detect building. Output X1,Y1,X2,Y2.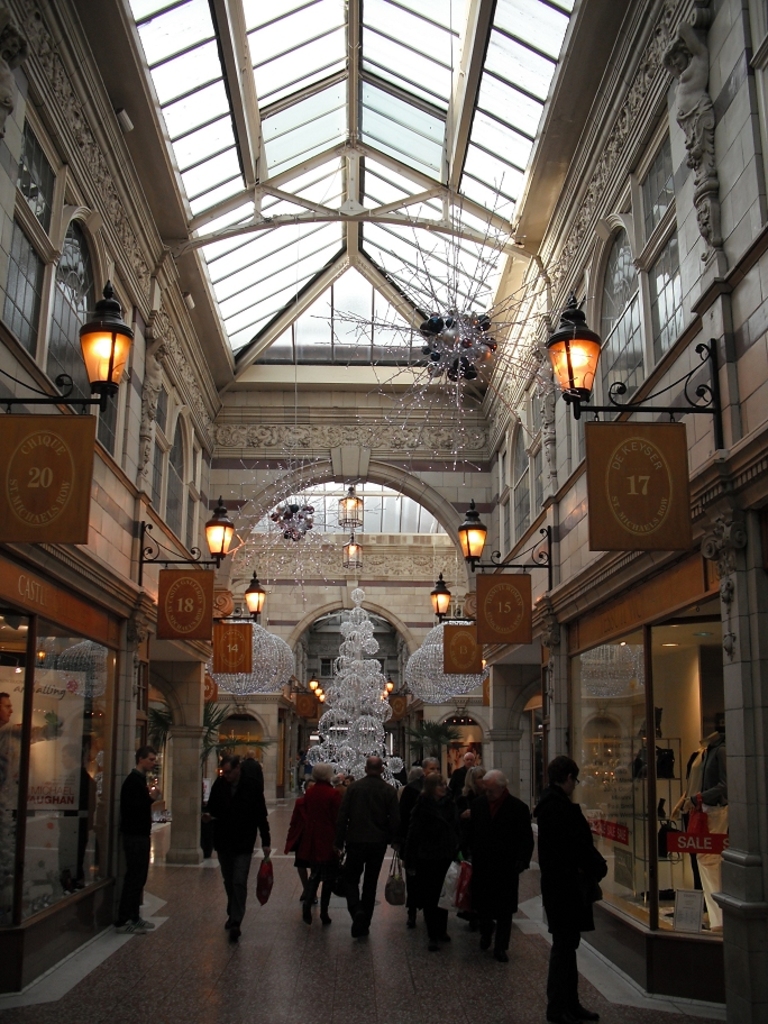
0,0,767,1023.
